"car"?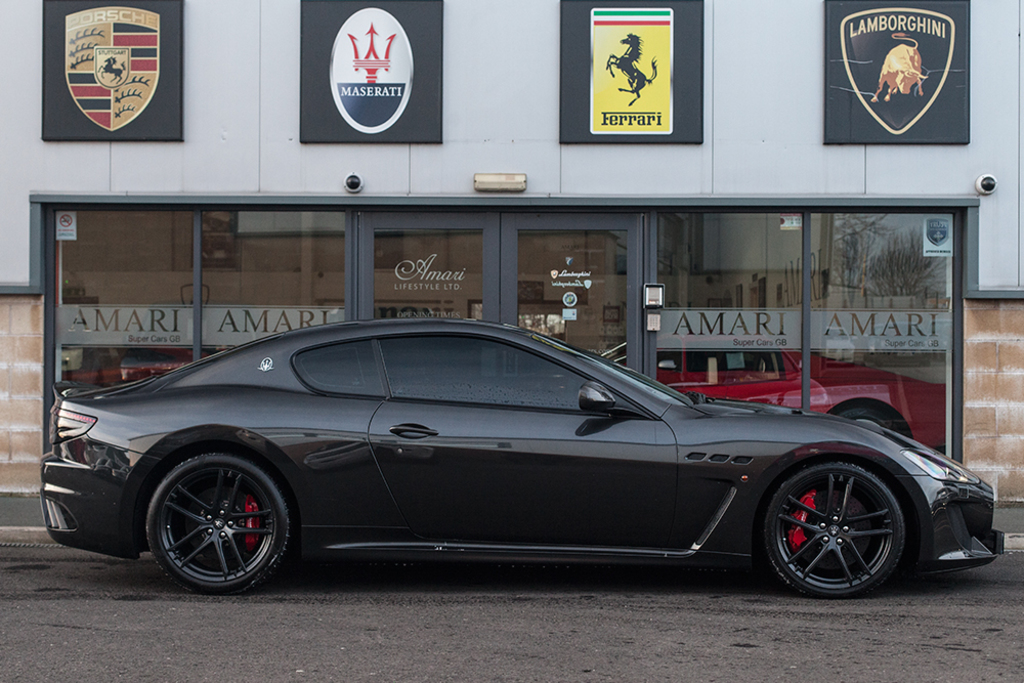
59, 340, 229, 384
